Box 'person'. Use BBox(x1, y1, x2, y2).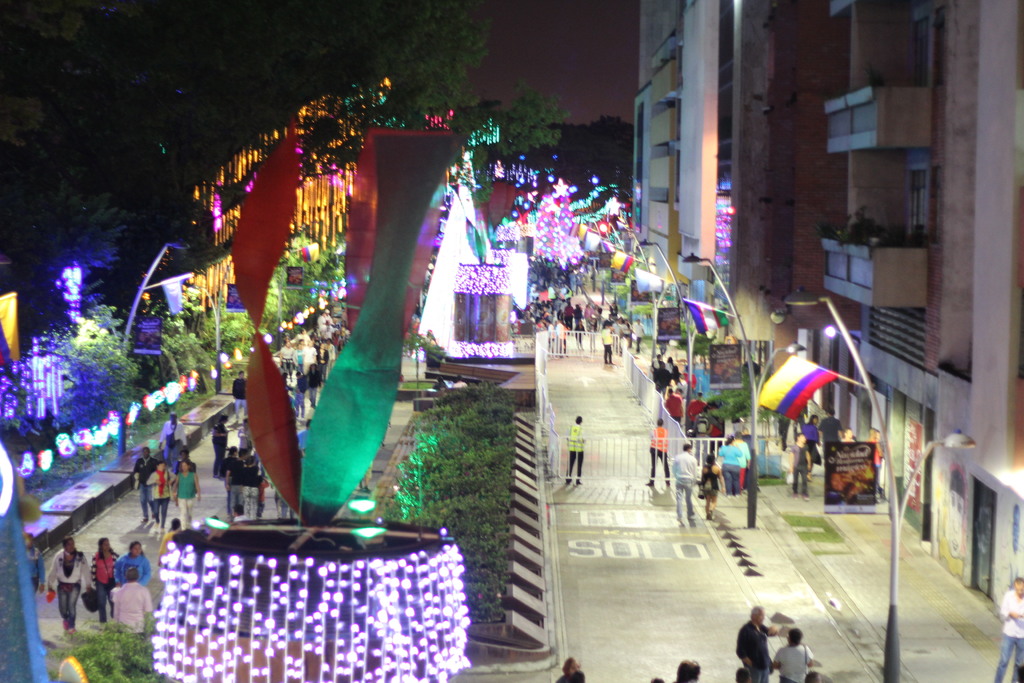
BBox(92, 536, 117, 627).
